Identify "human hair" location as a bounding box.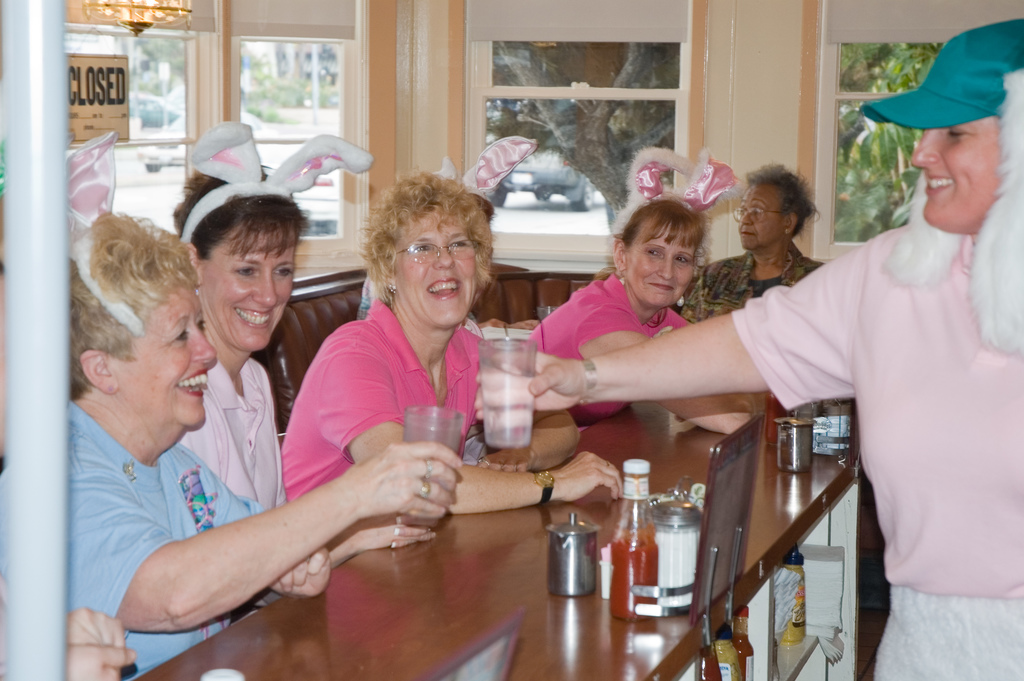
pyautogui.locateOnScreen(591, 193, 703, 285).
